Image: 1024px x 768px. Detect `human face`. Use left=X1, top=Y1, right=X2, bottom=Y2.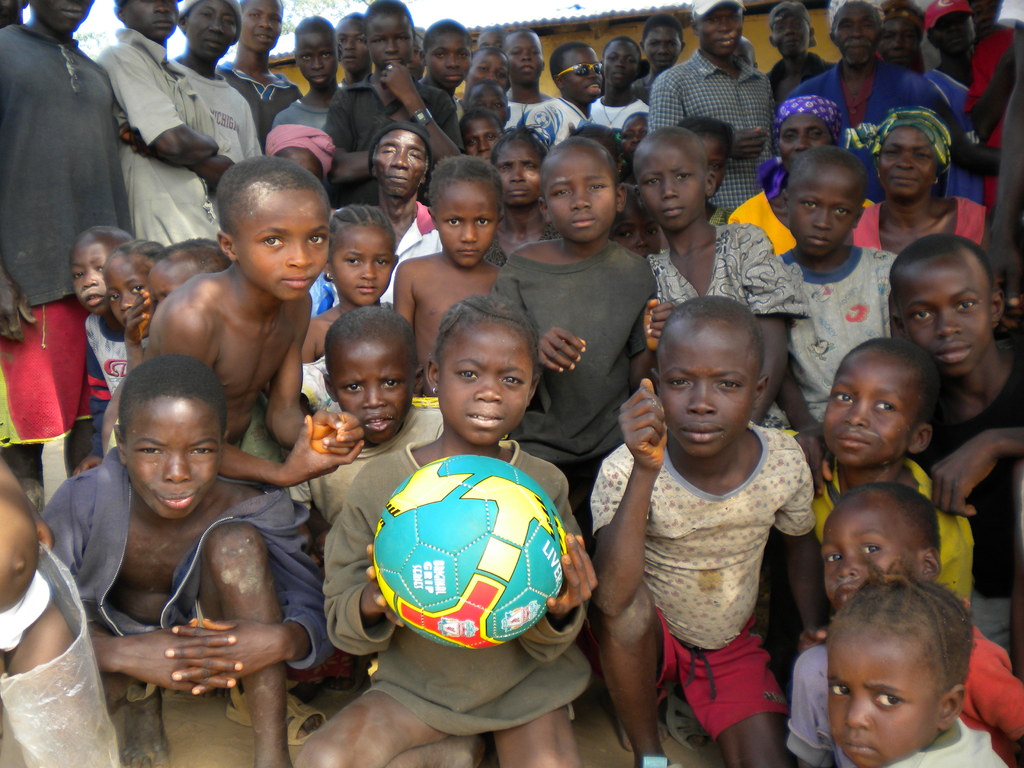
left=645, top=13, right=685, bottom=84.
